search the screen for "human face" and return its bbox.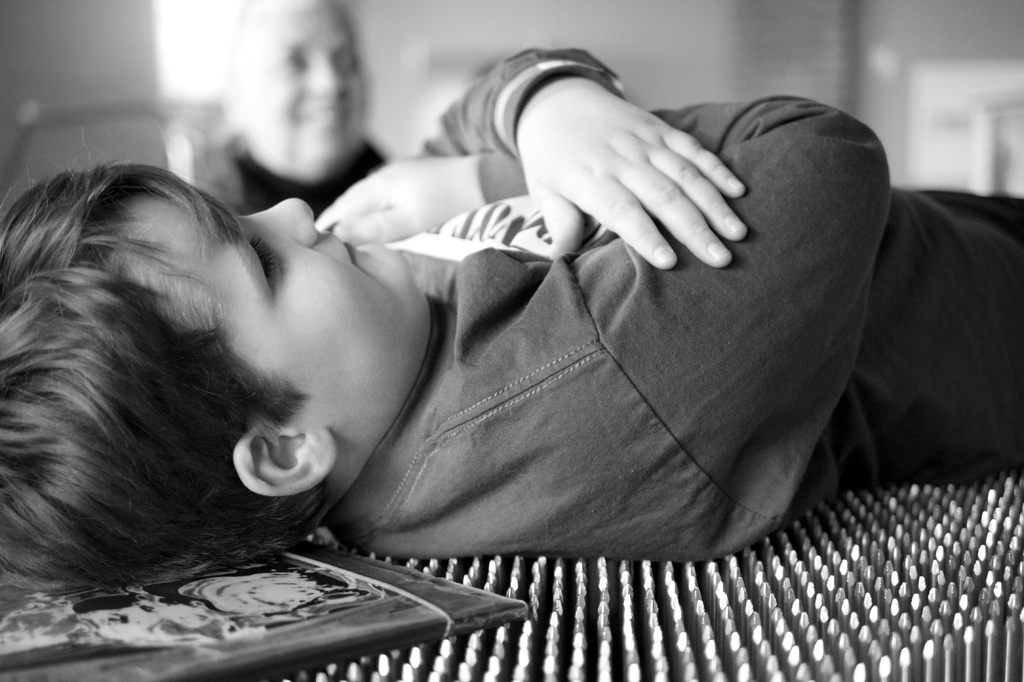
Found: bbox=(131, 199, 430, 440).
